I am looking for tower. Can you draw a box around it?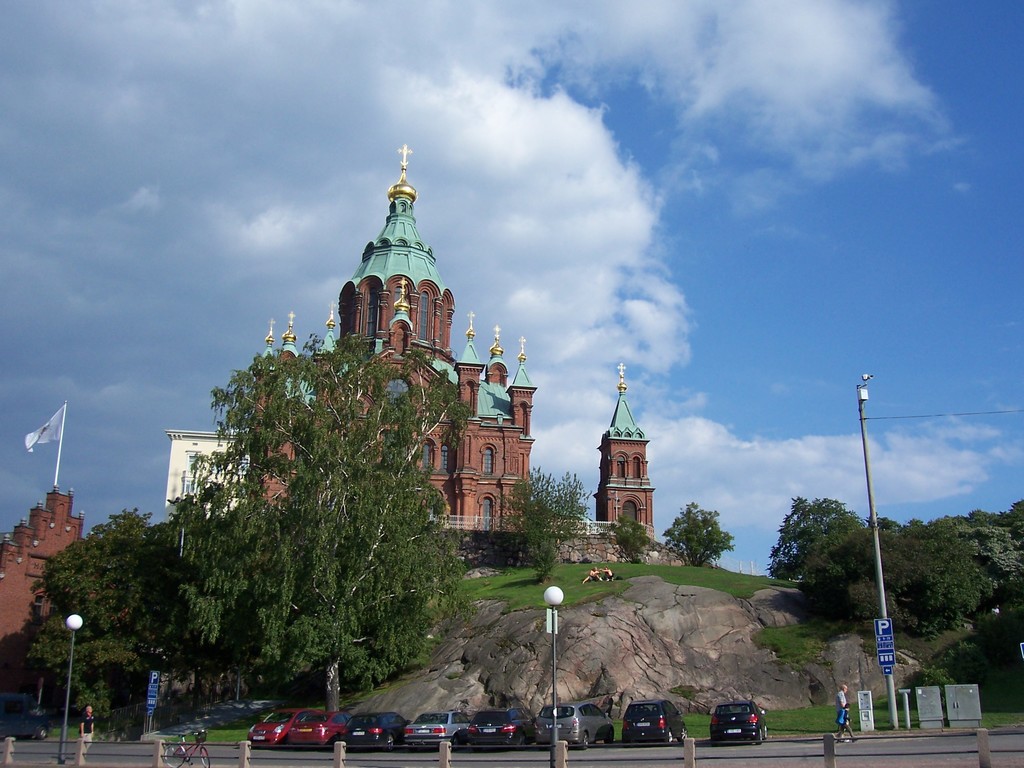
Sure, the bounding box is bbox=[253, 150, 535, 532].
